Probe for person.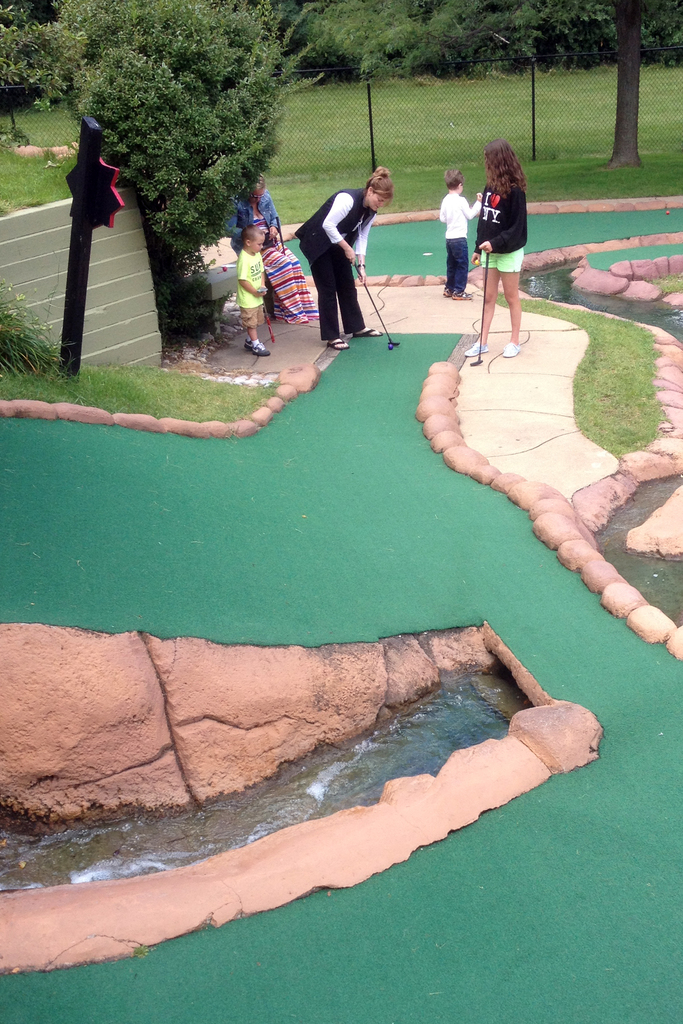
Probe result: (223, 170, 316, 323).
